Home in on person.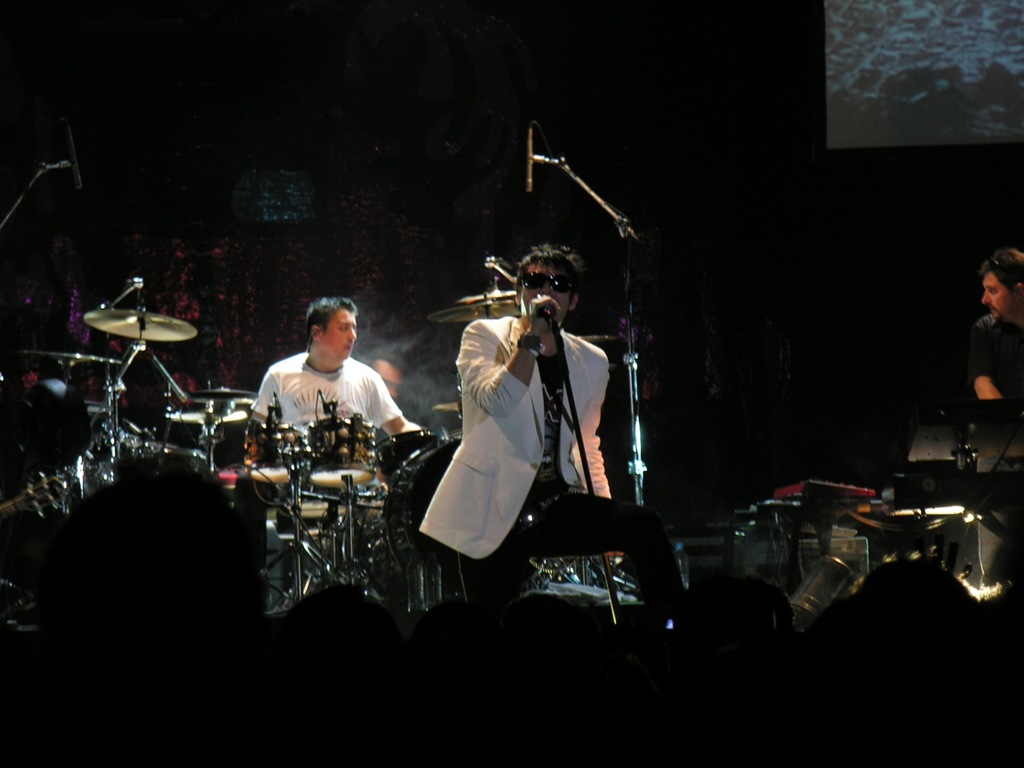
Homed in at 359:346:407:411.
